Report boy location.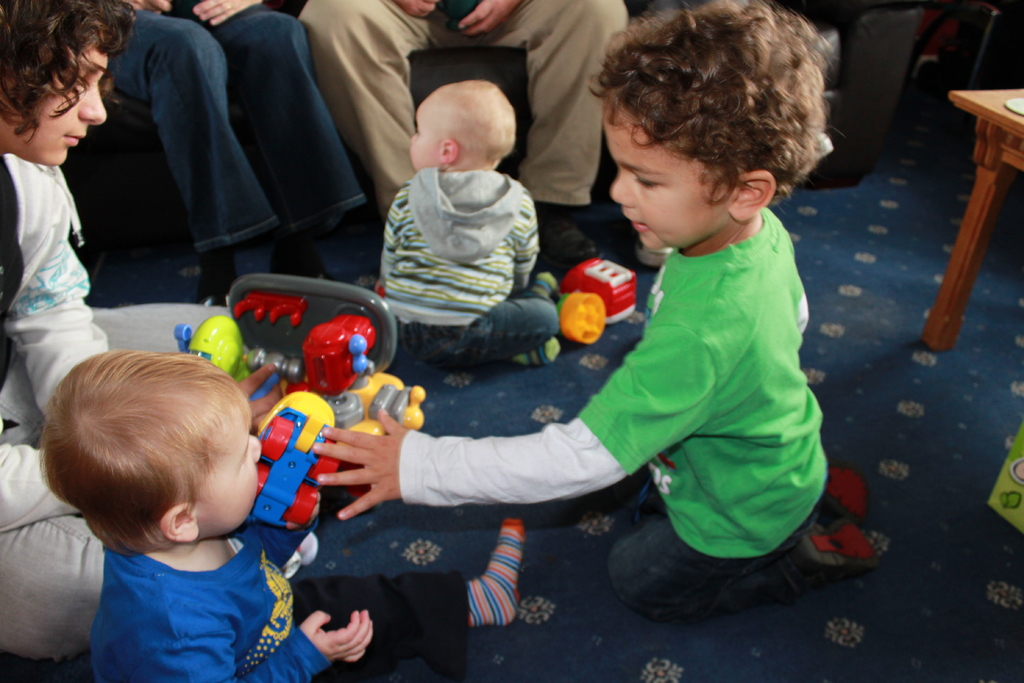
Report: x1=0, y1=0, x2=227, y2=659.
